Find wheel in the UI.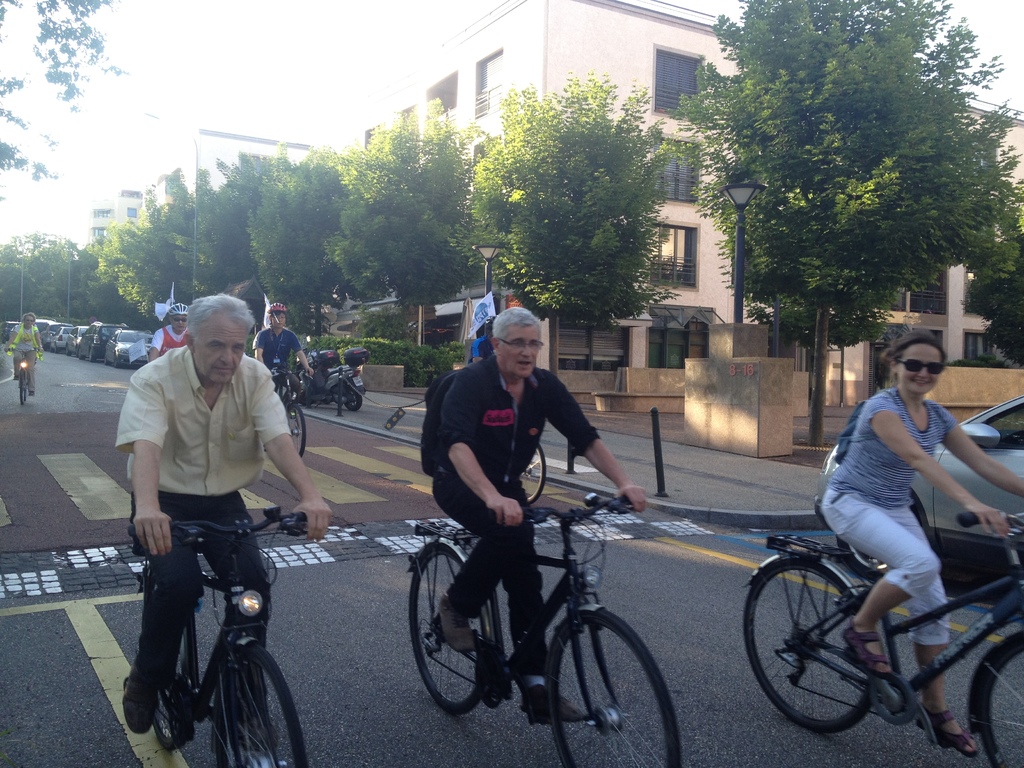
UI element at 65, 342, 72, 355.
